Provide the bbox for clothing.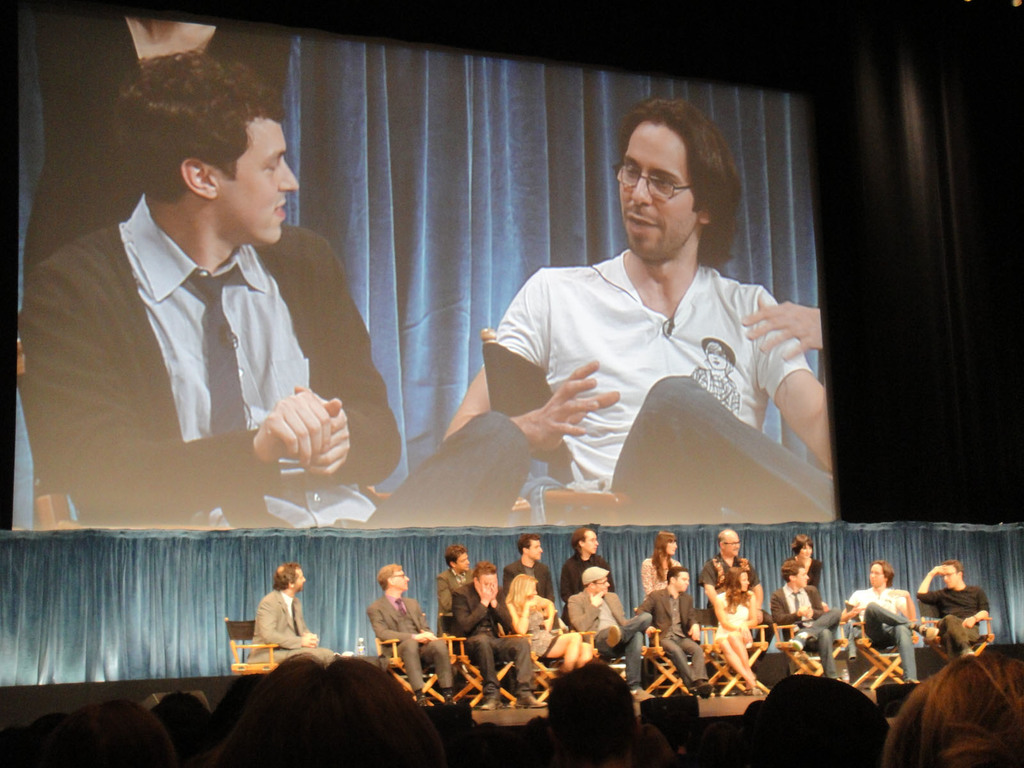
(left=837, top=586, right=916, bottom=681).
